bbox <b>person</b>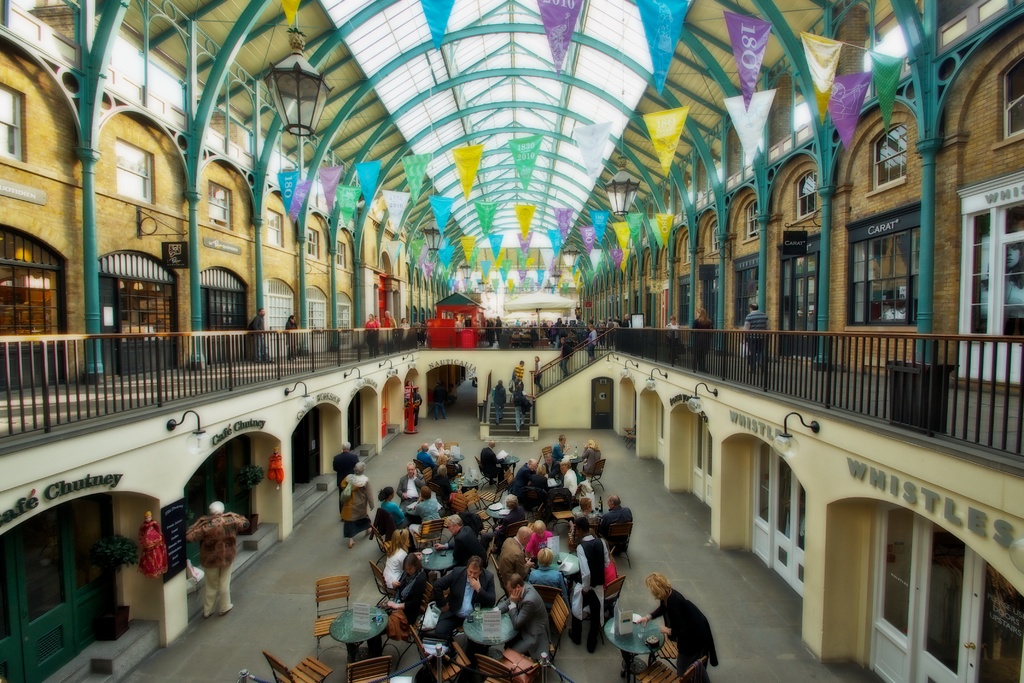
bbox=[249, 306, 264, 358]
